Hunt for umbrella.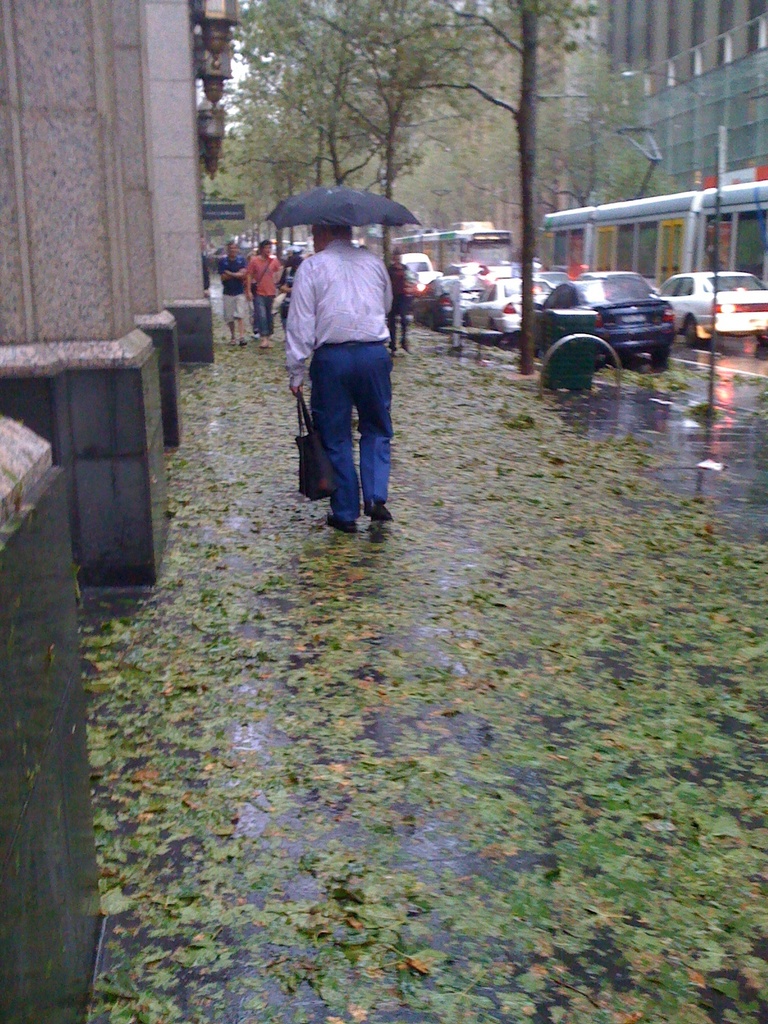
Hunted down at (269, 184, 417, 228).
